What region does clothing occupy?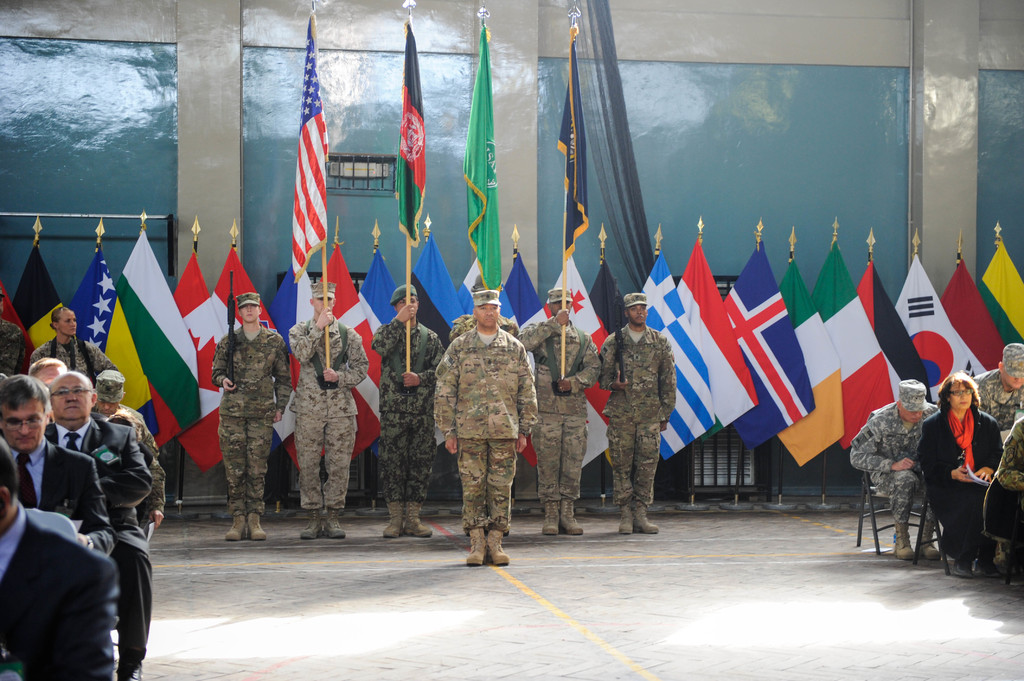
[x1=27, y1=338, x2=127, y2=388].
